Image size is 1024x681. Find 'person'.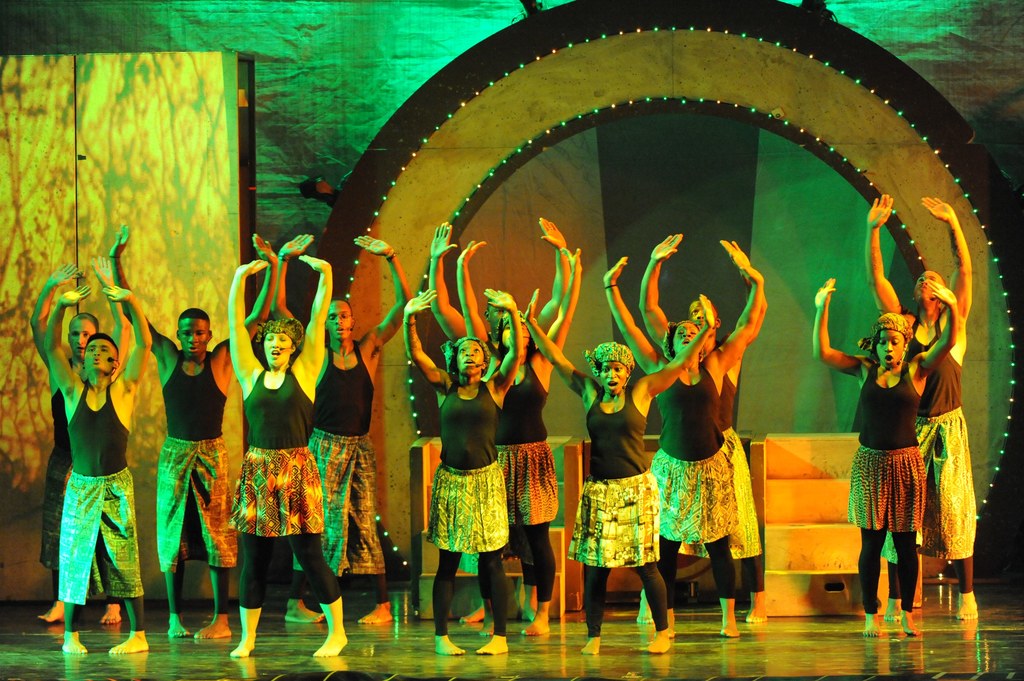
(x1=517, y1=279, x2=736, y2=647).
